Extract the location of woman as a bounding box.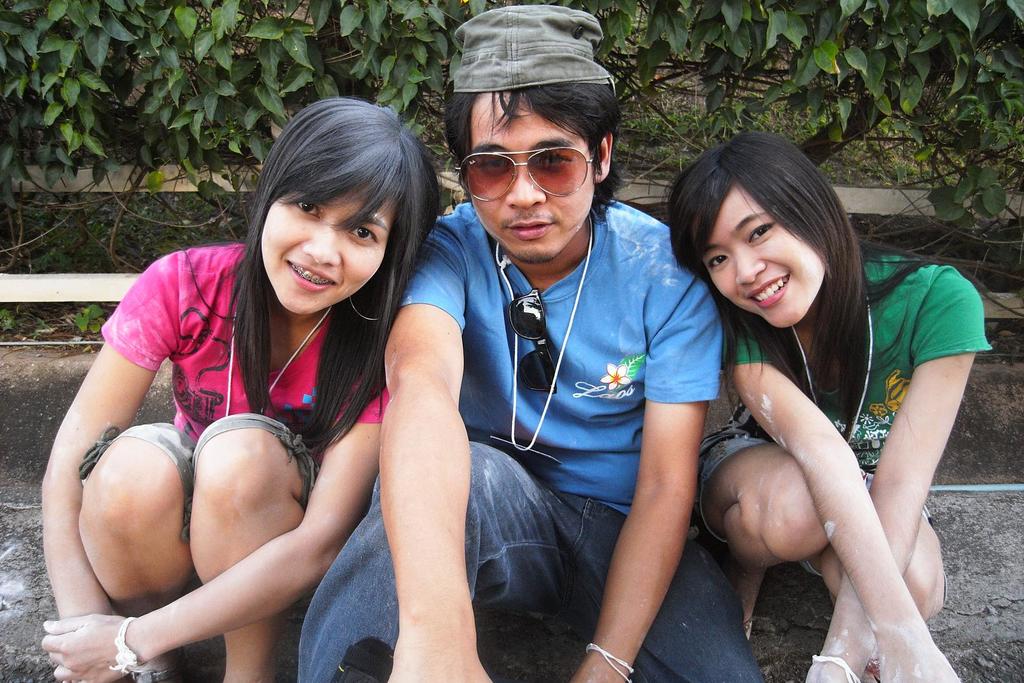
<bbox>40, 97, 440, 682</bbox>.
